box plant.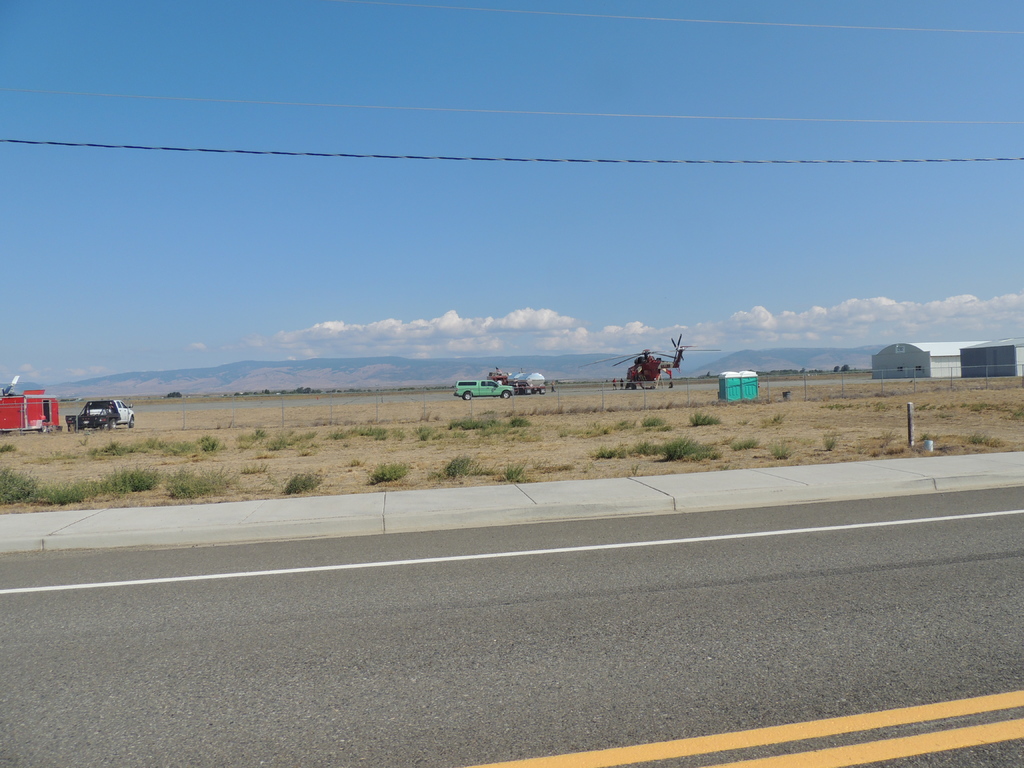
602,424,610,436.
